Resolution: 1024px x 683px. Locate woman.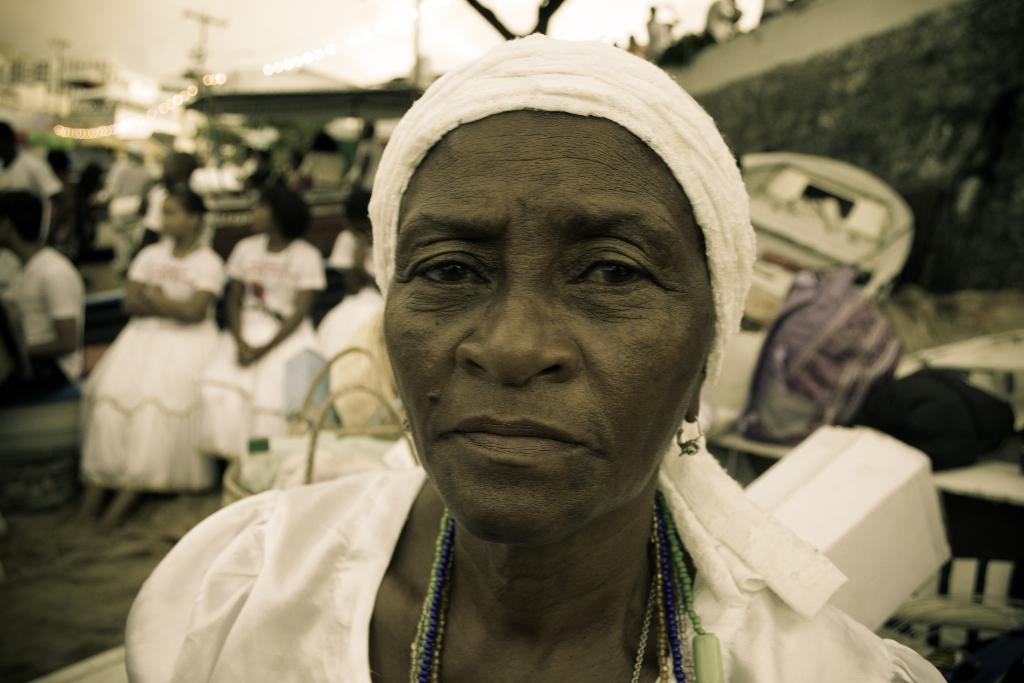
bbox=[77, 193, 230, 537].
